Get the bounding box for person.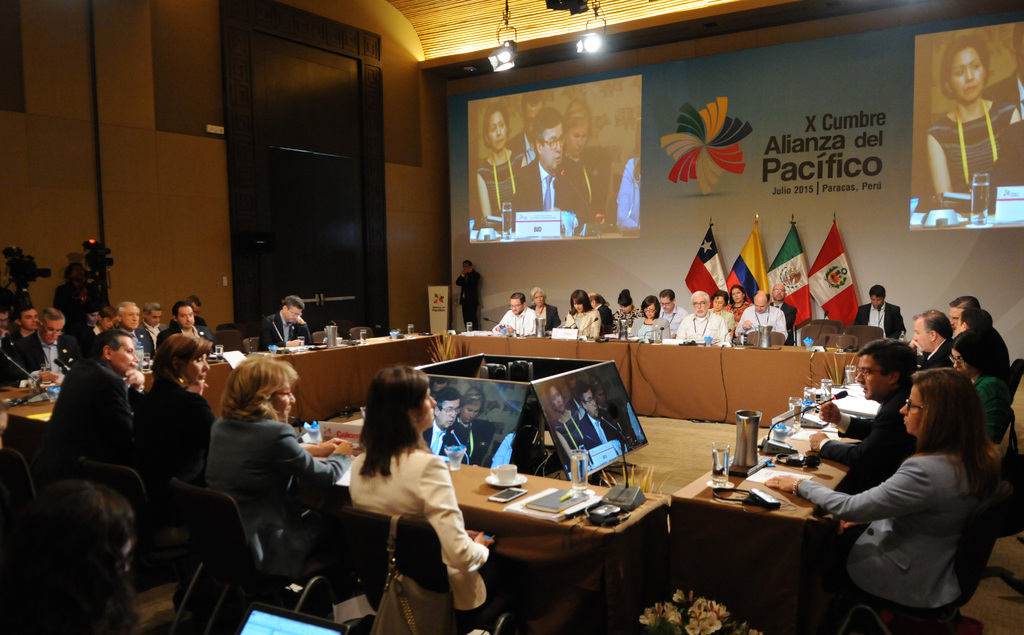
975, 20, 1023, 117.
